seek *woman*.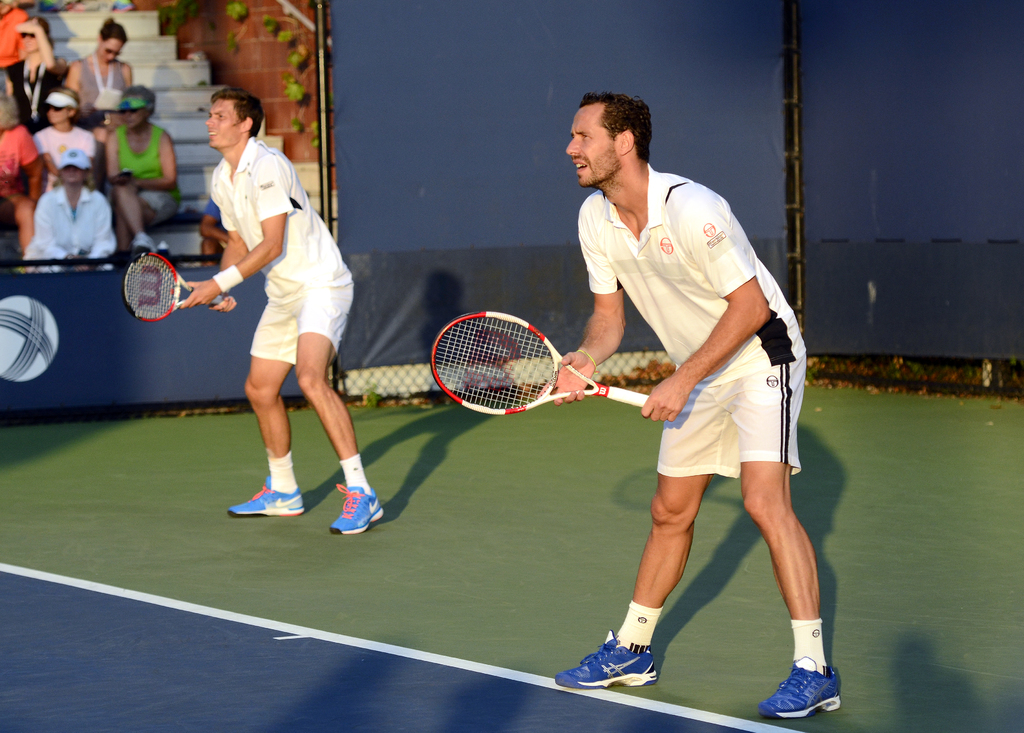
x1=62 y1=16 x2=128 y2=194.
